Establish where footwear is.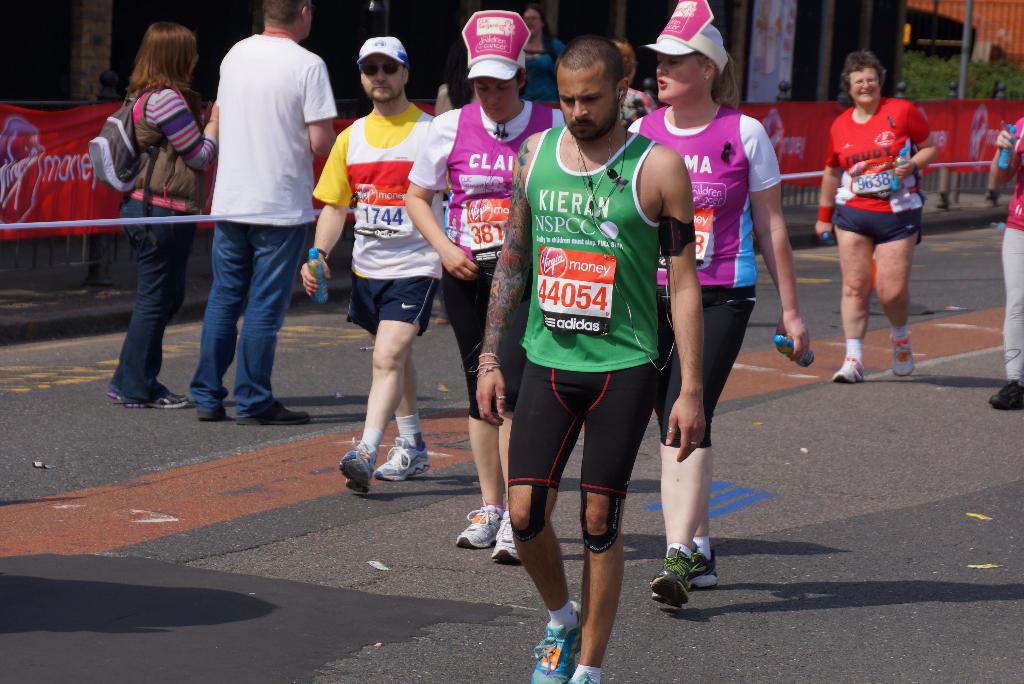
Established at bbox(832, 355, 863, 381).
